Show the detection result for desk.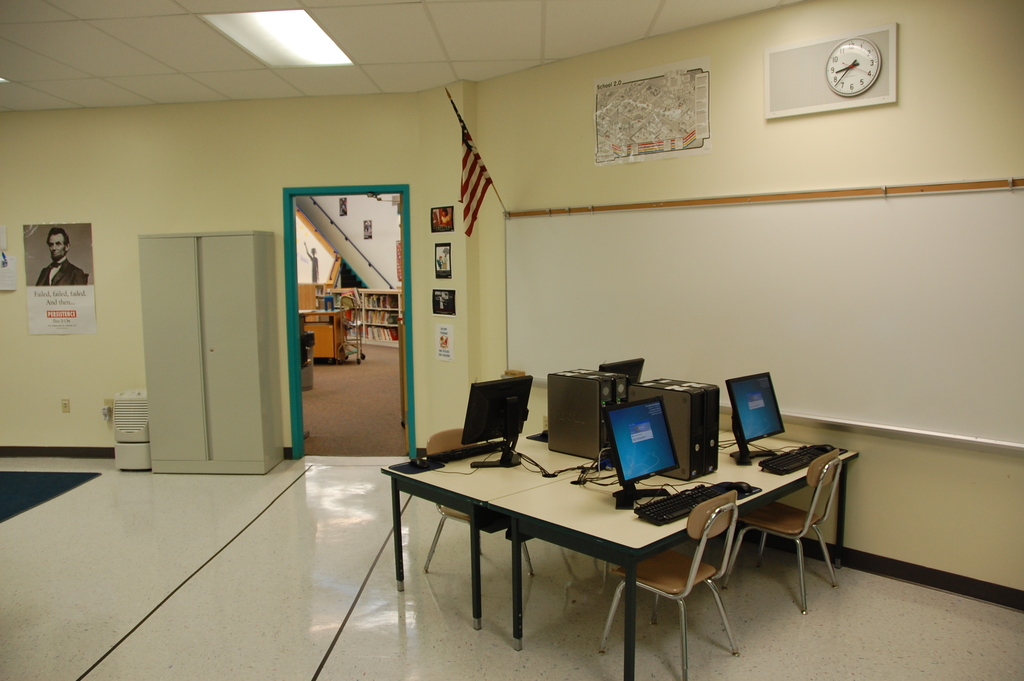
l=349, t=365, r=869, b=655.
